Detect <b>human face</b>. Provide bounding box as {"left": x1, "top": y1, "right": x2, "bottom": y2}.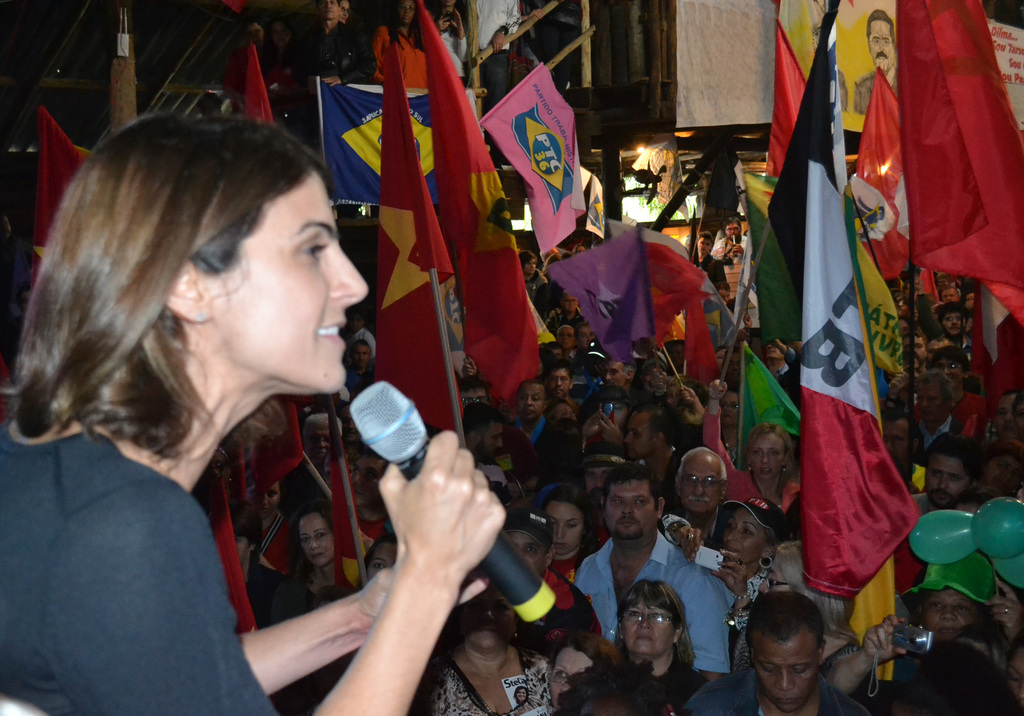
{"left": 749, "top": 437, "right": 785, "bottom": 480}.
